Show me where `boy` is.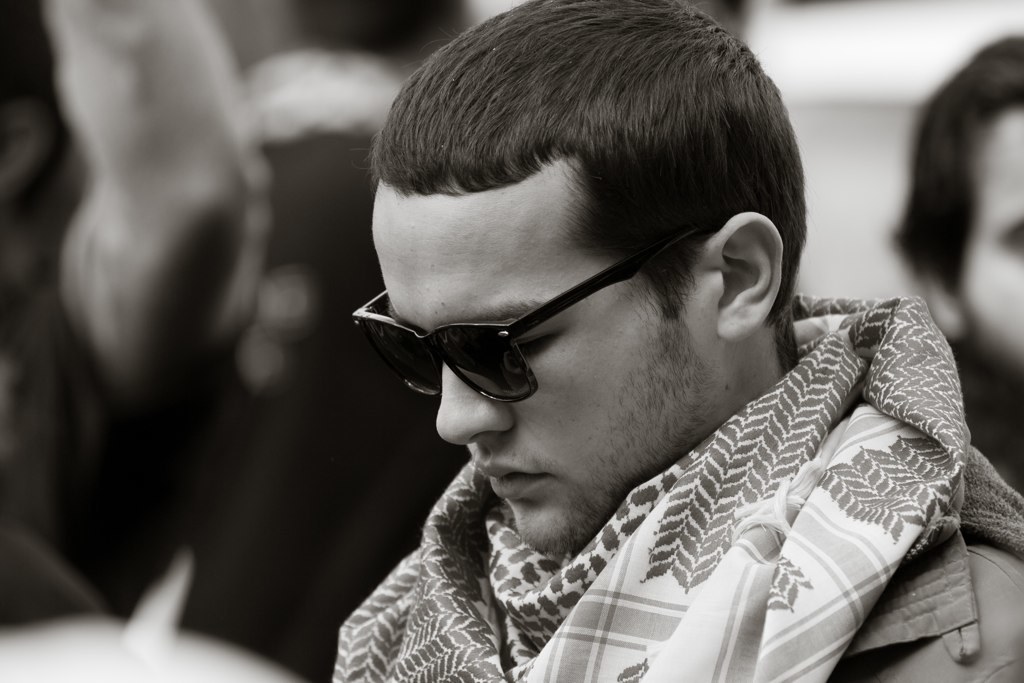
`boy` is at (x1=267, y1=0, x2=1023, y2=682).
